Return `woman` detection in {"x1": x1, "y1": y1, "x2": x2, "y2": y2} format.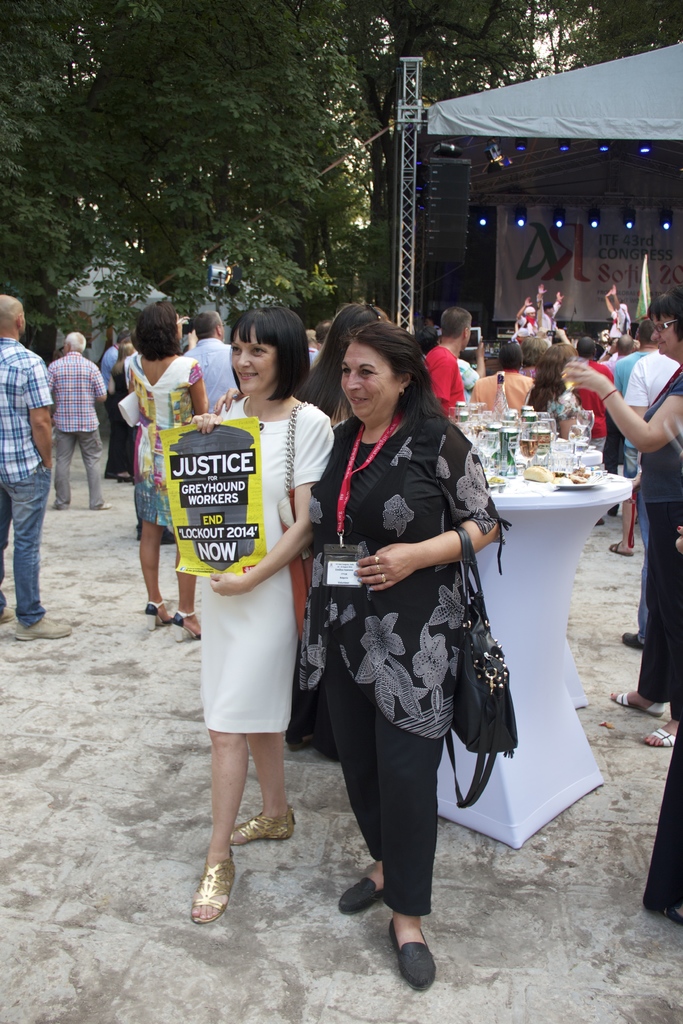
{"x1": 283, "y1": 301, "x2": 399, "y2": 767}.
